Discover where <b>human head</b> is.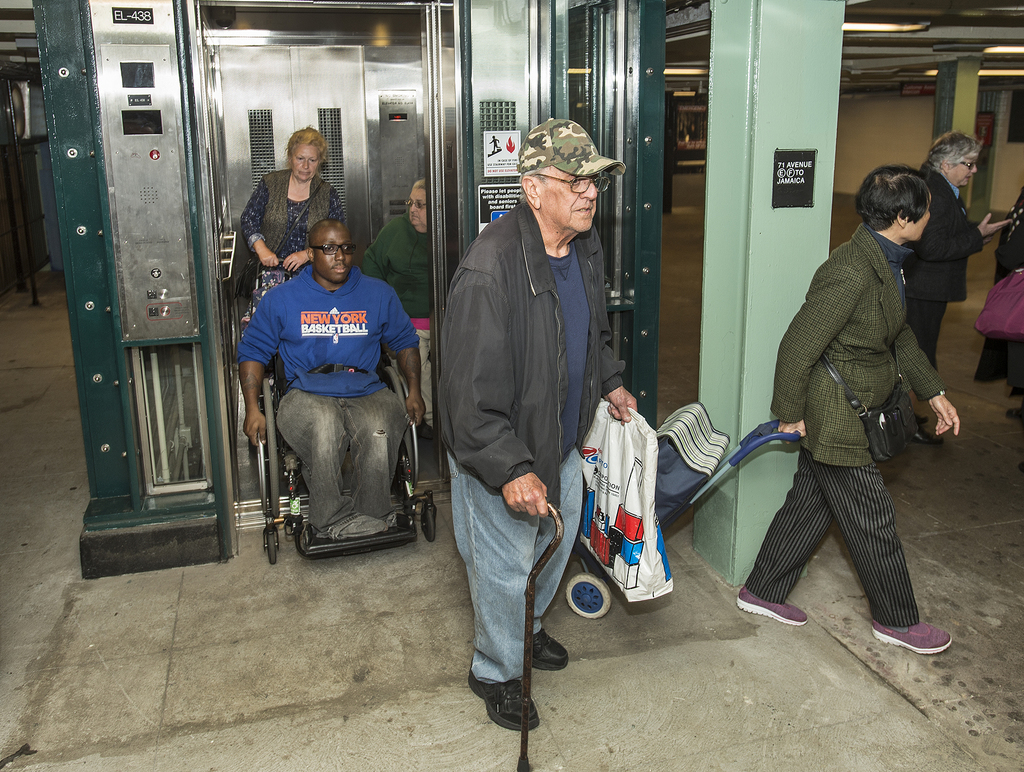
Discovered at <bbox>408, 178, 426, 235</bbox>.
